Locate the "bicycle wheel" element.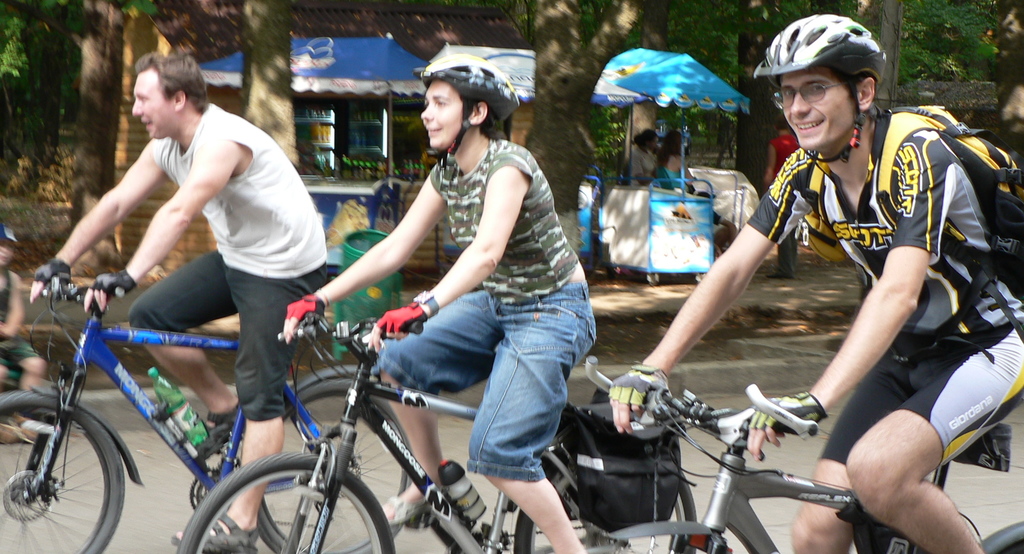
Element bbox: crop(506, 437, 704, 553).
